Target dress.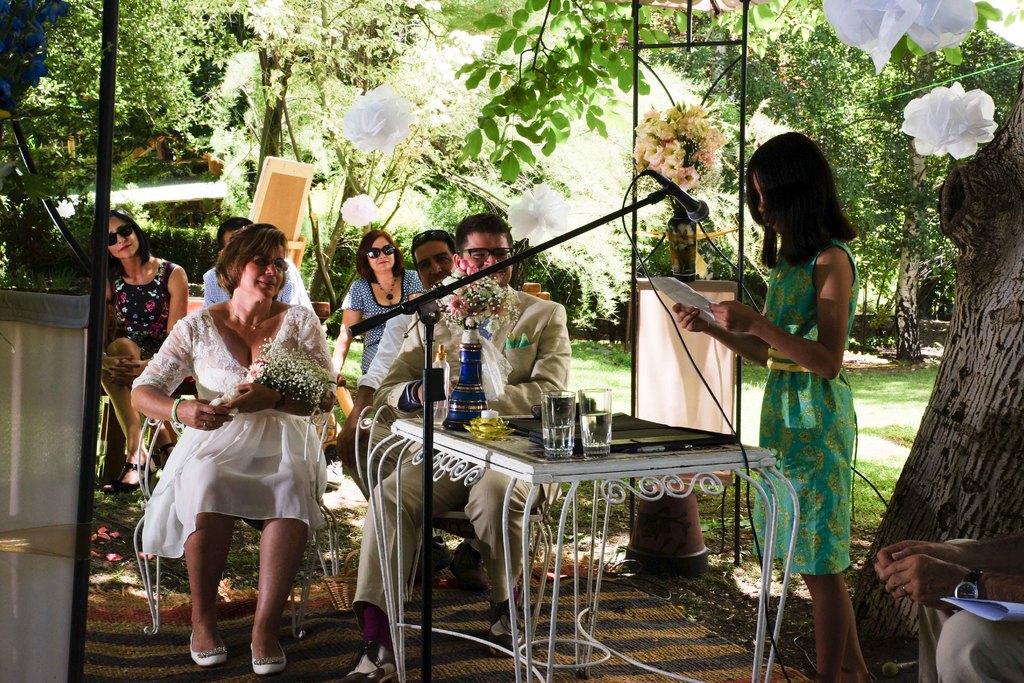
Target region: {"x1": 342, "y1": 267, "x2": 428, "y2": 372}.
